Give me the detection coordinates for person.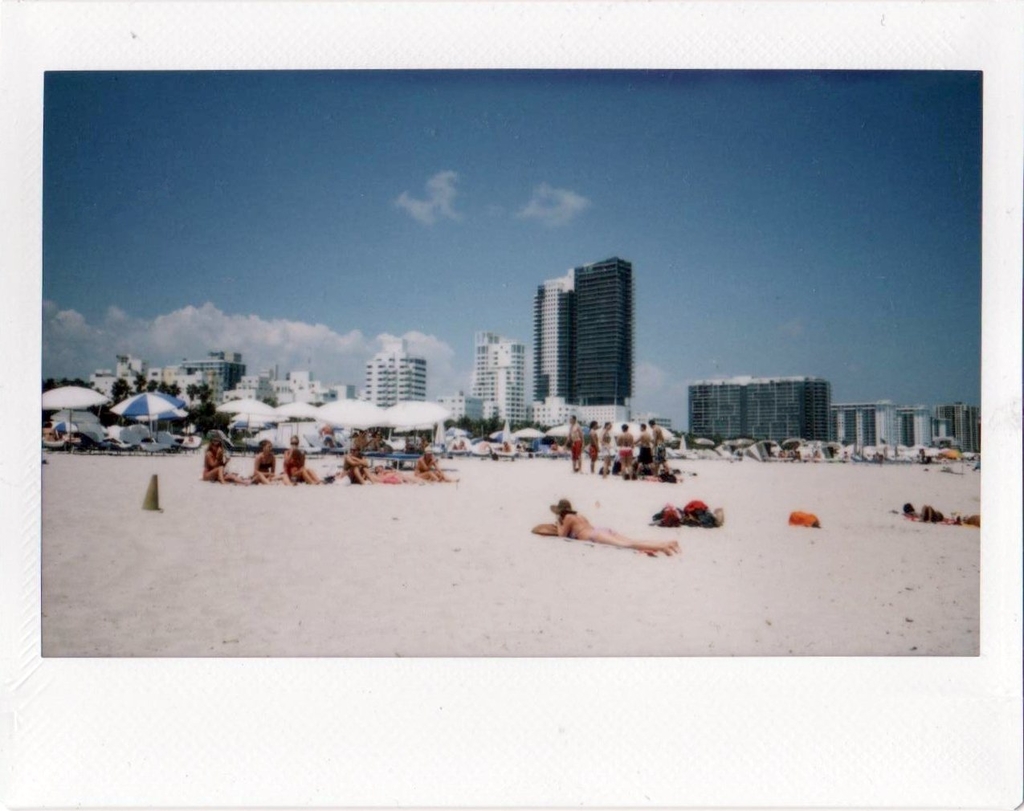
region(43, 429, 54, 442).
